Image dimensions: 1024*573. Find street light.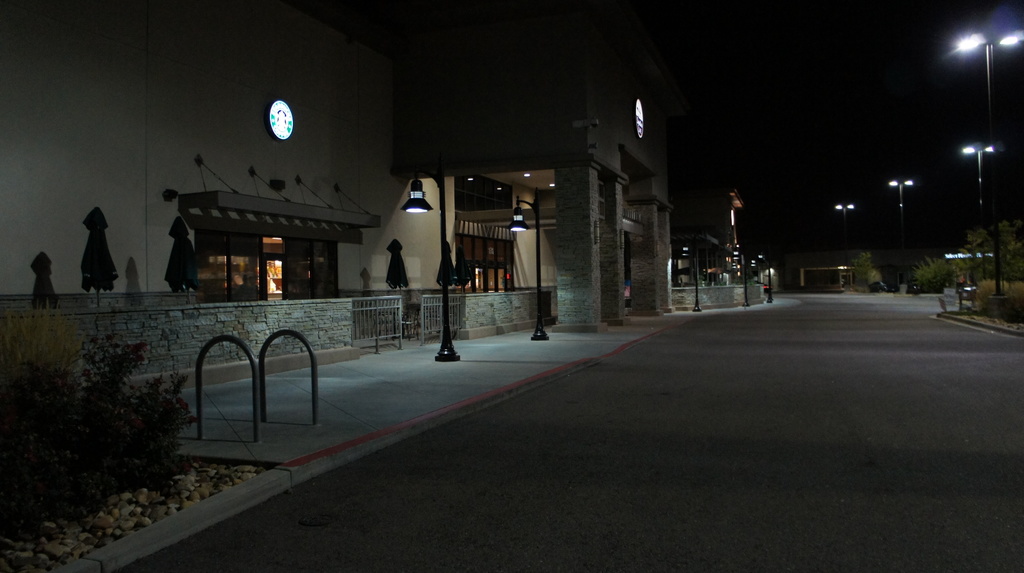
<bbox>833, 202, 854, 223</bbox>.
